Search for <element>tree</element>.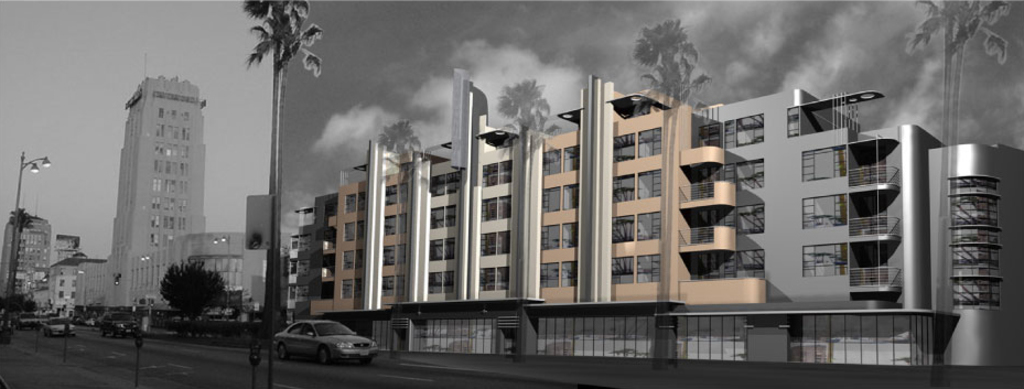
Found at [909, 0, 1010, 318].
